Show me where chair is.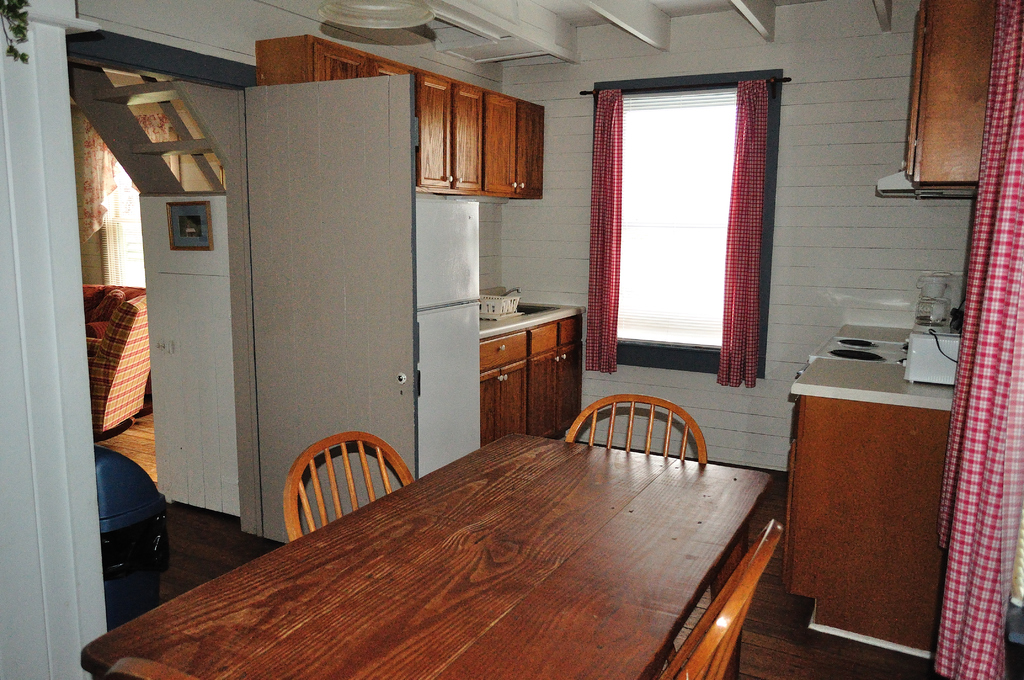
chair is at [655, 531, 786, 679].
